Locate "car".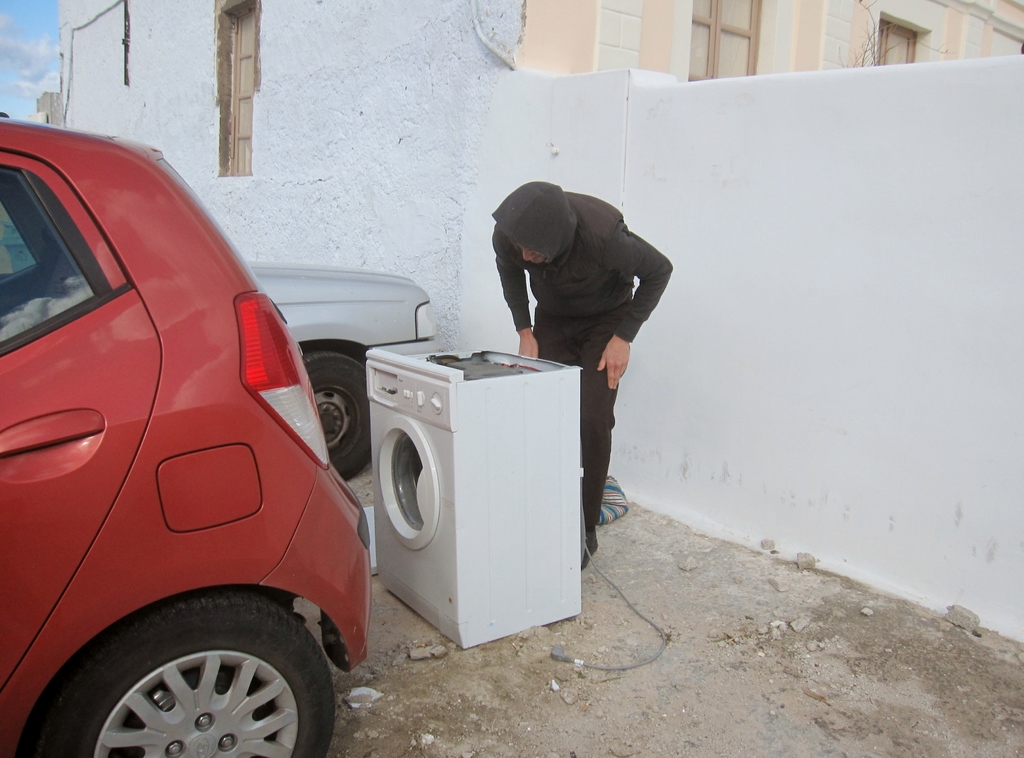
Bounding box: {"left": 0, "top": 130, "right": 351, "bottom": 757}.
